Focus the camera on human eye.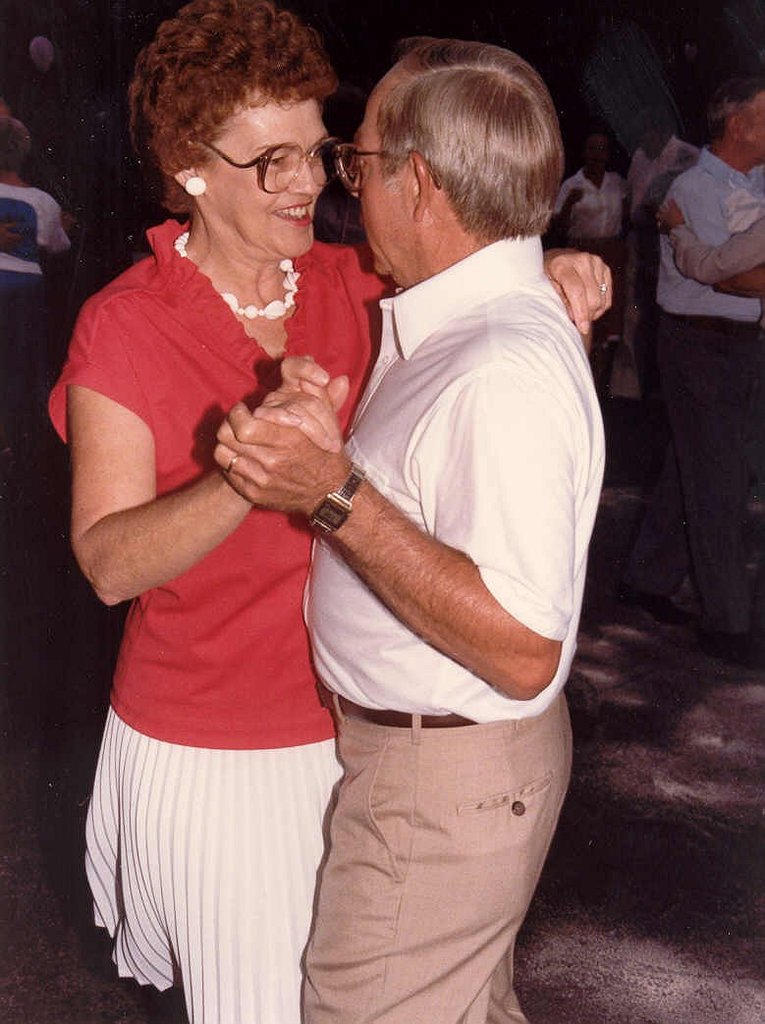
Focus region: [254, 151, 289, 169].
